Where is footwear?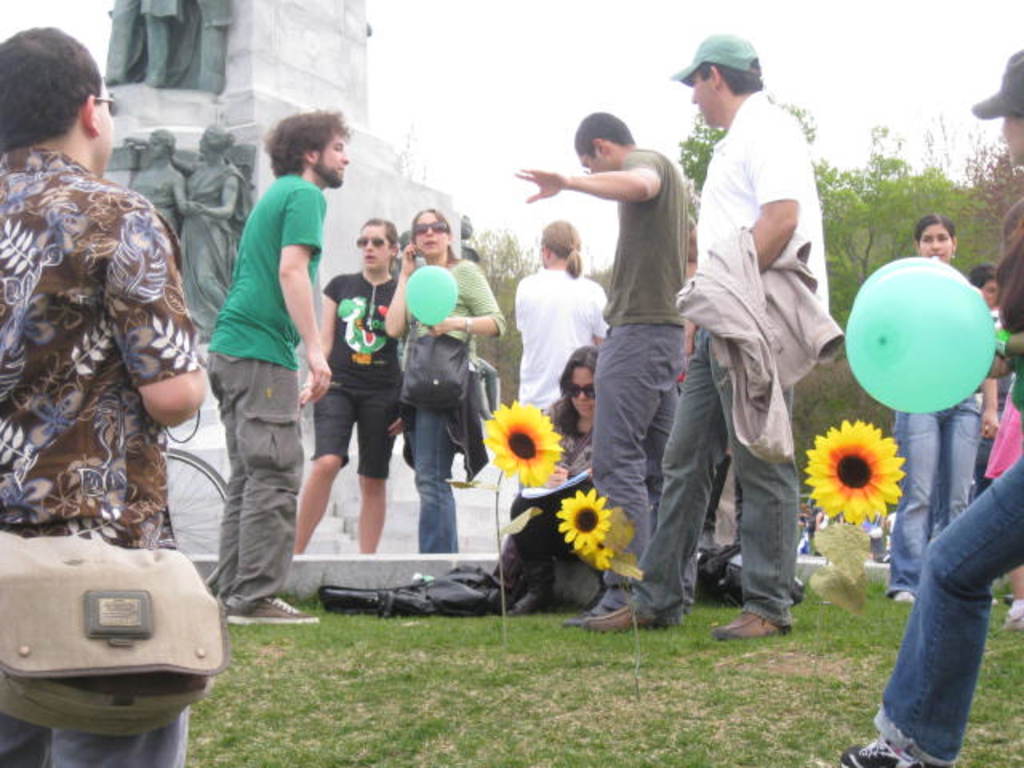
<box>1003,608,1022,629</box>.
